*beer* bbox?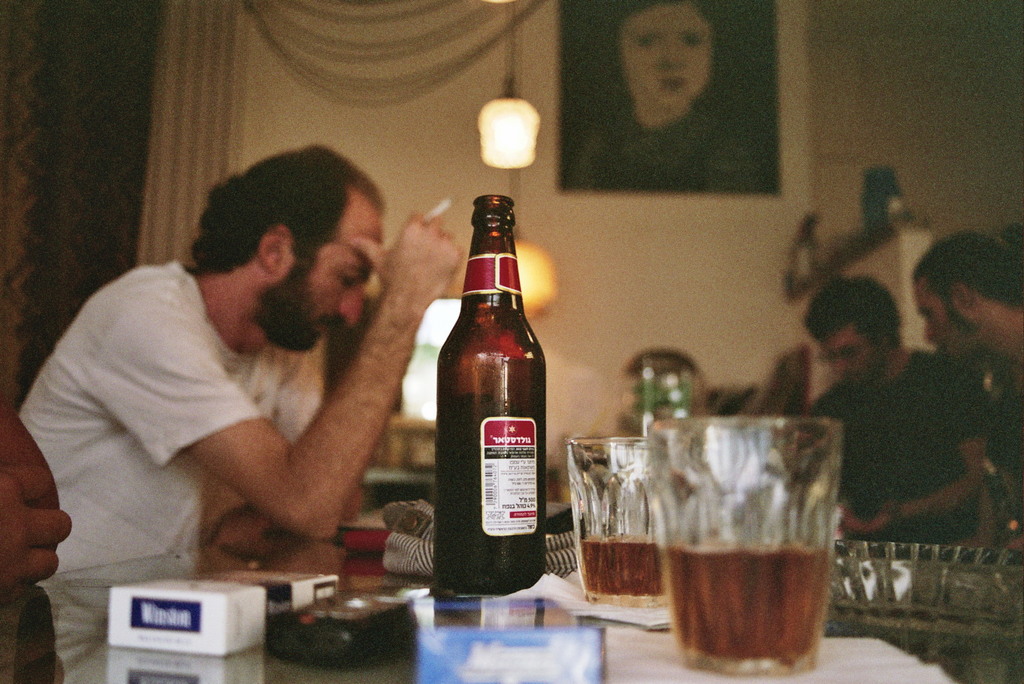
box(440, 198, 545, 596)
